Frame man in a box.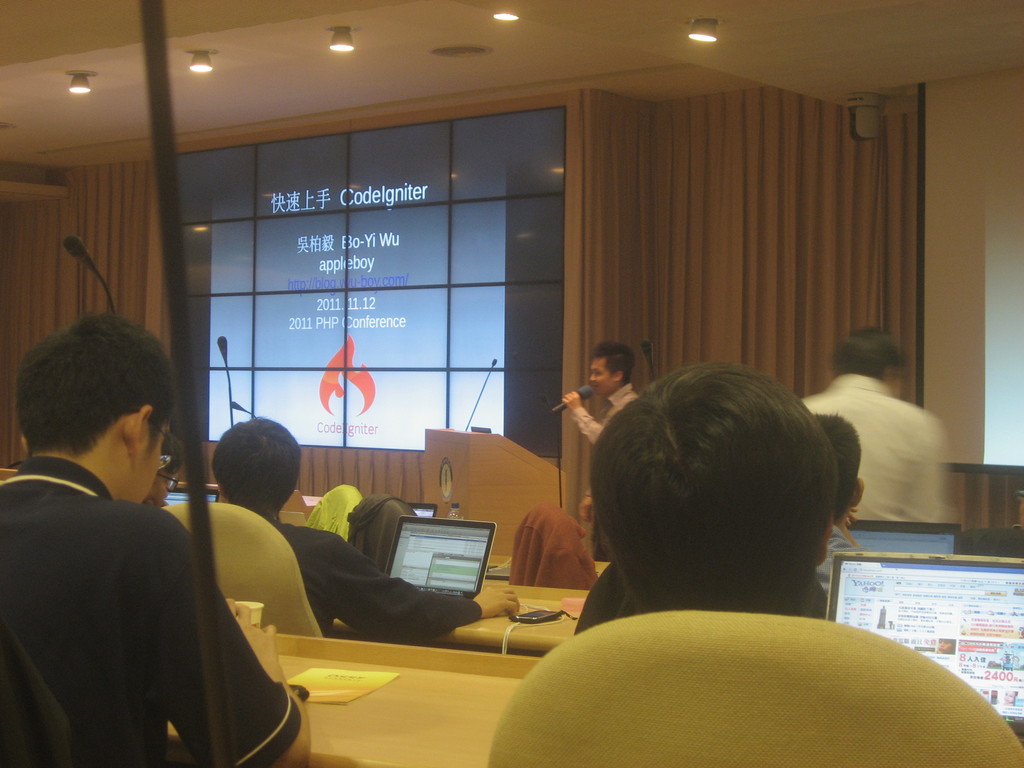
{"x1": 576, "y1": 357, "x2": 856, "y2": 629}.
